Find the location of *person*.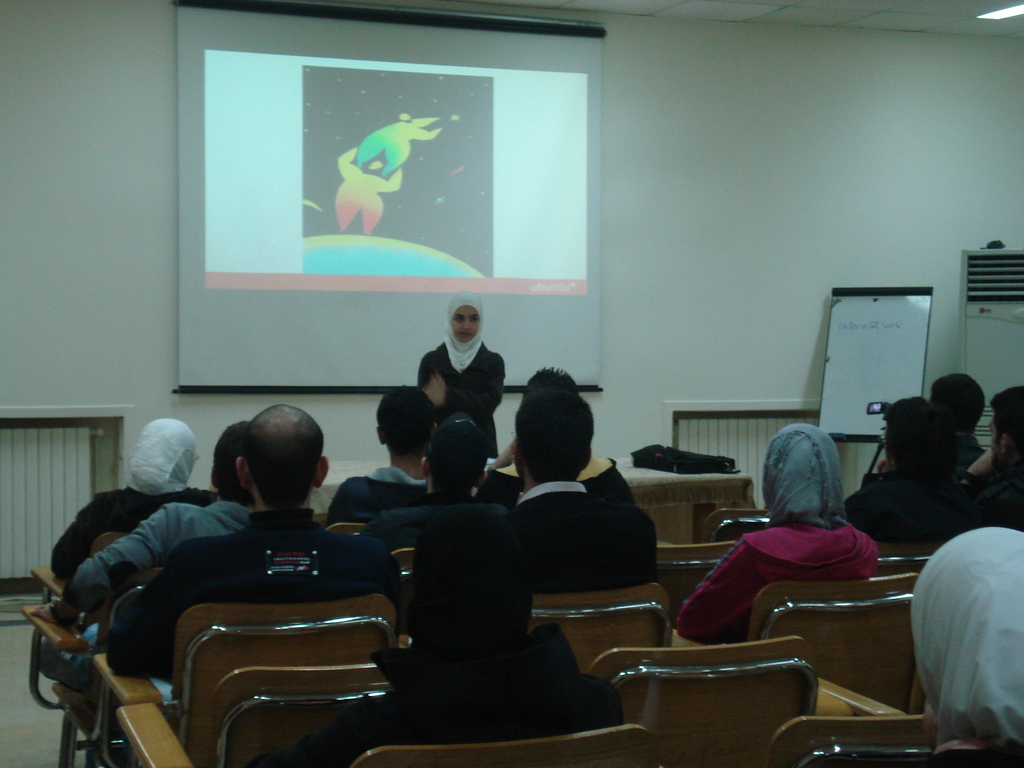
Location: pyautogui.locateOnScreen(330, 502, 628, 767).
